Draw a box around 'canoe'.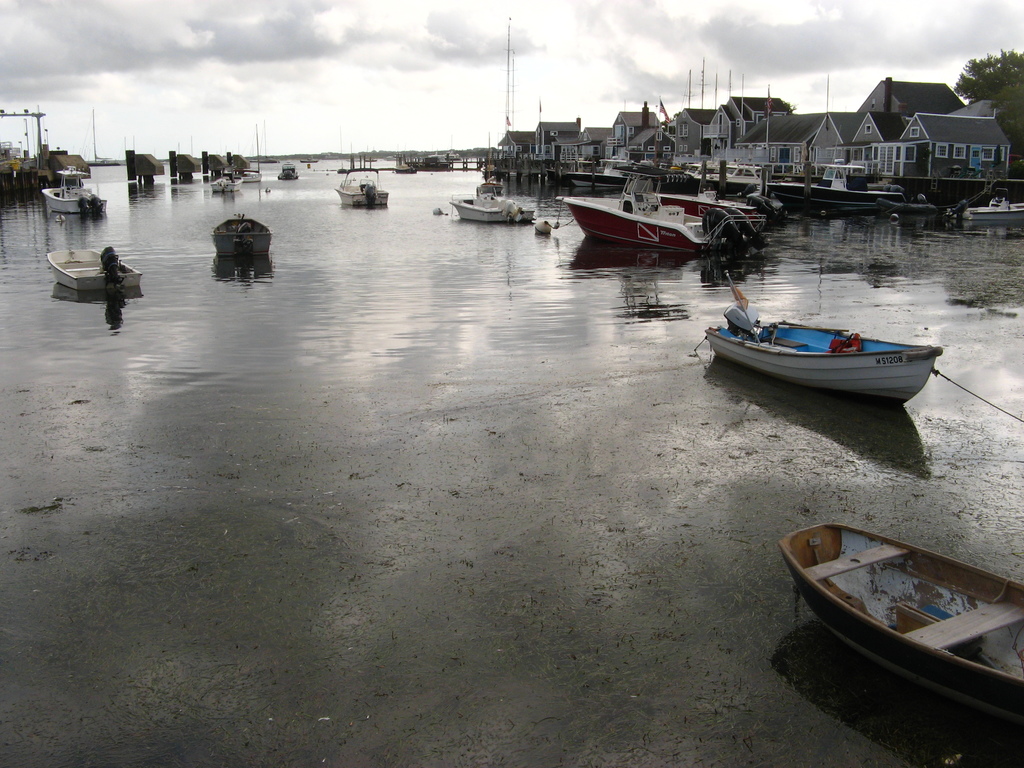
[x1=726, y1=491, x2=1023, y2=719].
